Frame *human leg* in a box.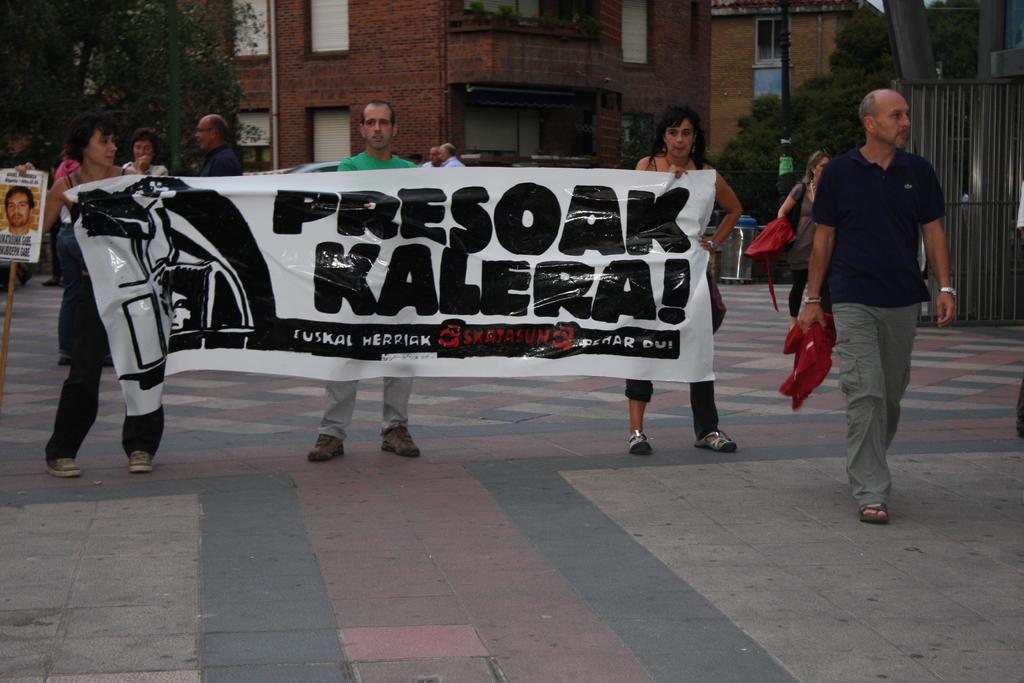
pyautogui.locateOnScreen(114, 407, 169, 475).
